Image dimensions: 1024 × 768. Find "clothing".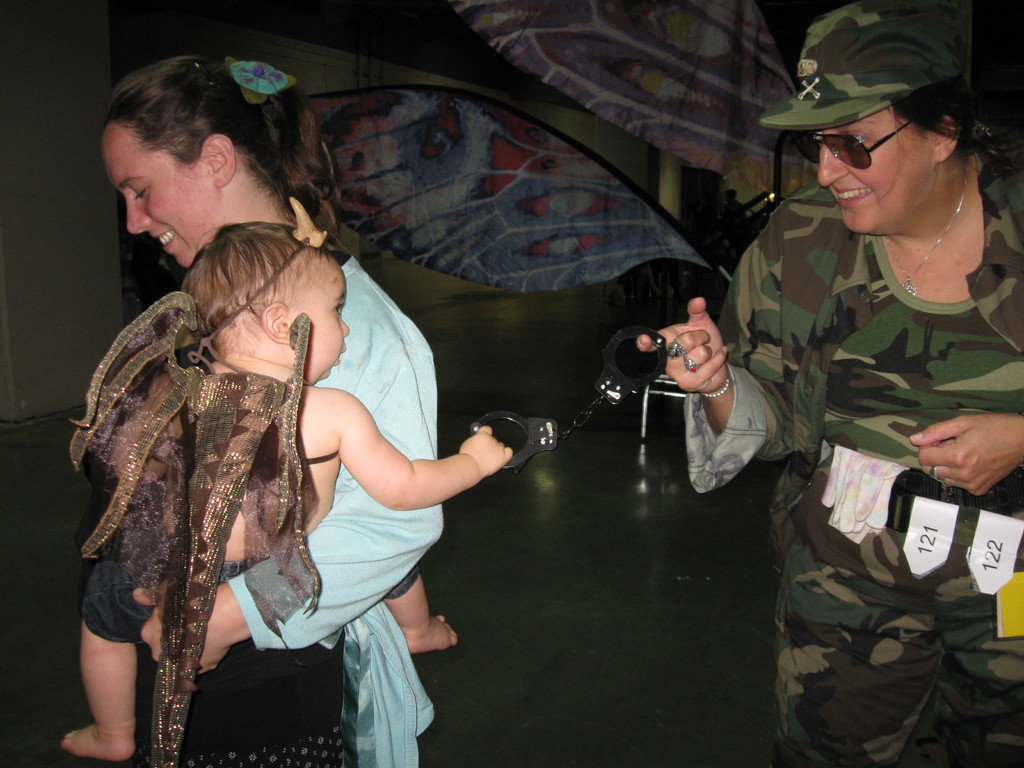
(126, 250, 438, 767).
